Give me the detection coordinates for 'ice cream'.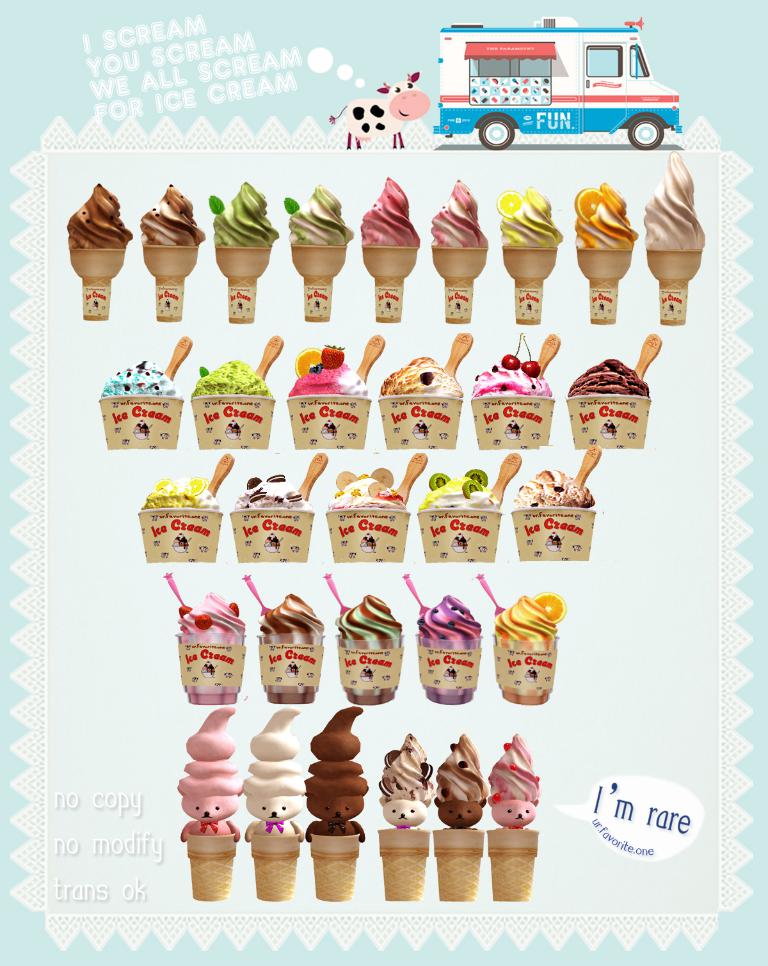
(left=495, top=182, right=566, bottom=248).
